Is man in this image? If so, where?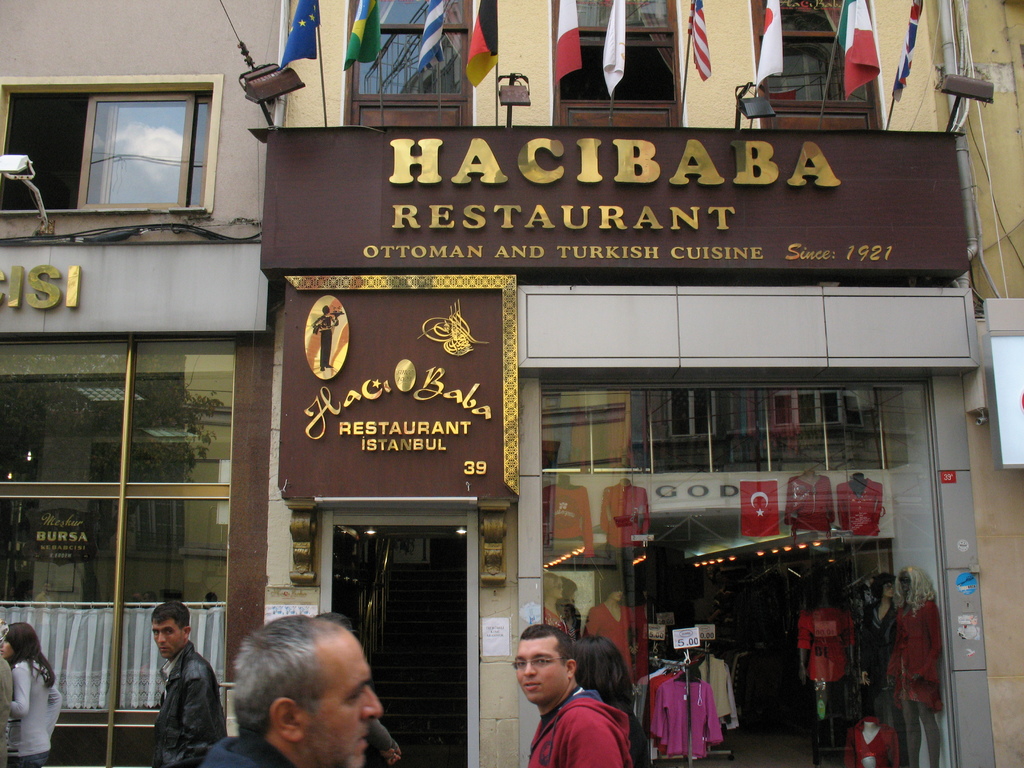
Yes, at detection(484, 632, 640, 767).
